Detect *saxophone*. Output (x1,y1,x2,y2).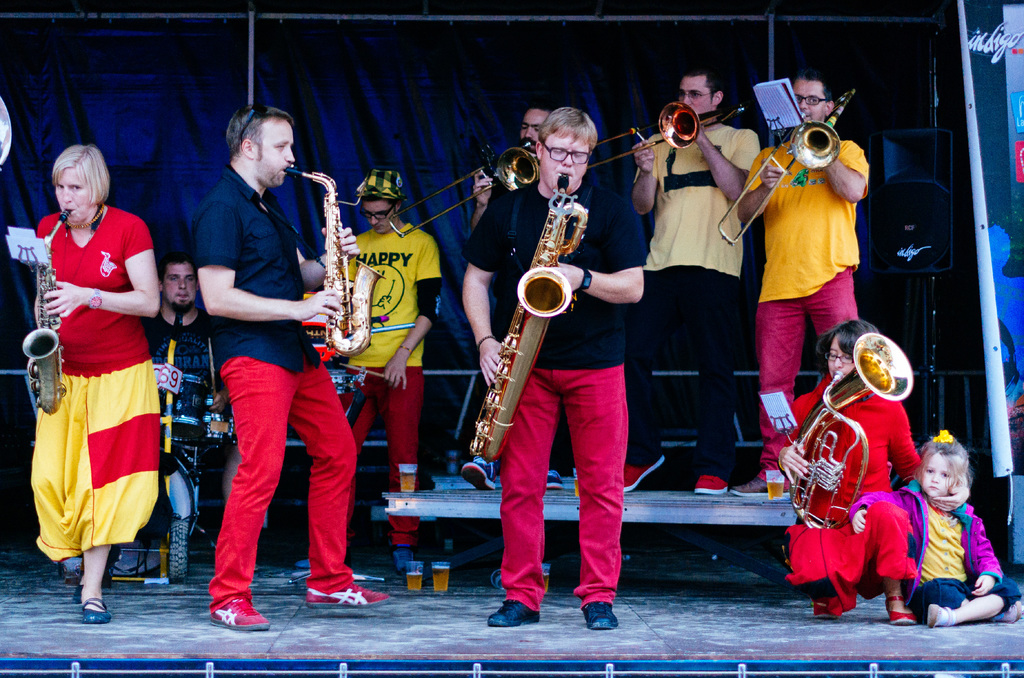
(22,206,73,417).
